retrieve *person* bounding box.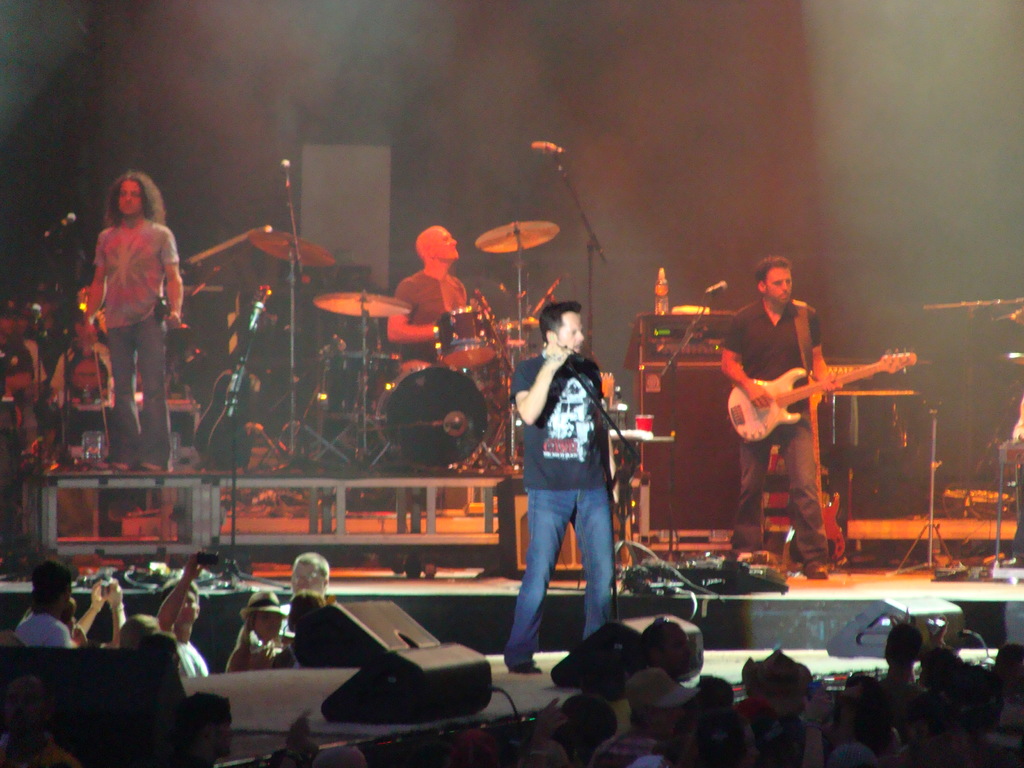
Bounding box: 509/282/633/684.
